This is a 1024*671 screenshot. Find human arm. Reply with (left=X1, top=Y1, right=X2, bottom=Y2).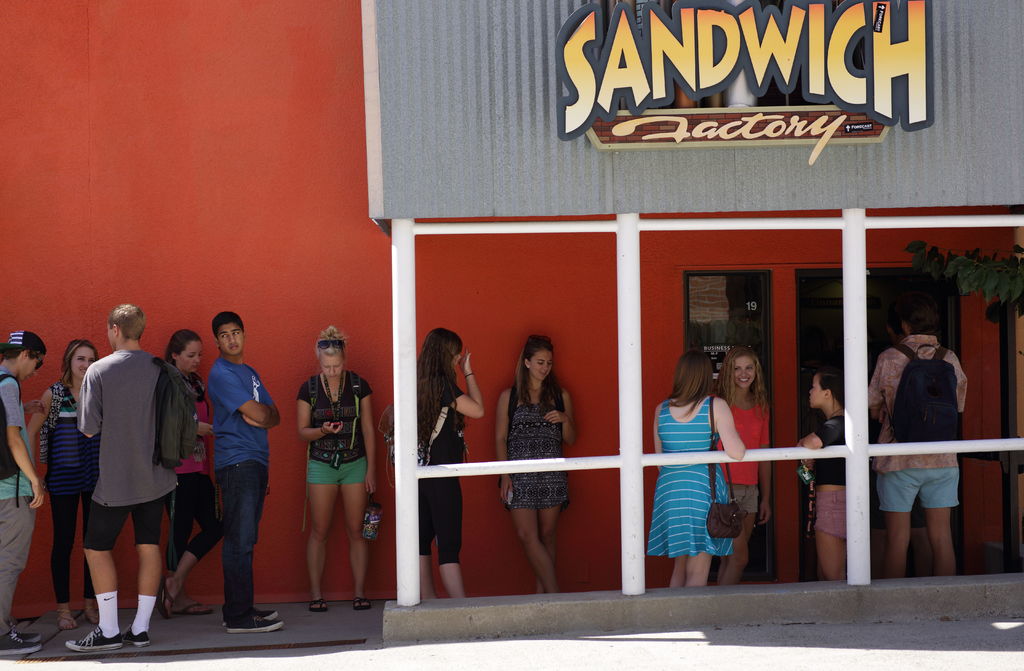
(left=656, top=403, right=666, bottom=476).
